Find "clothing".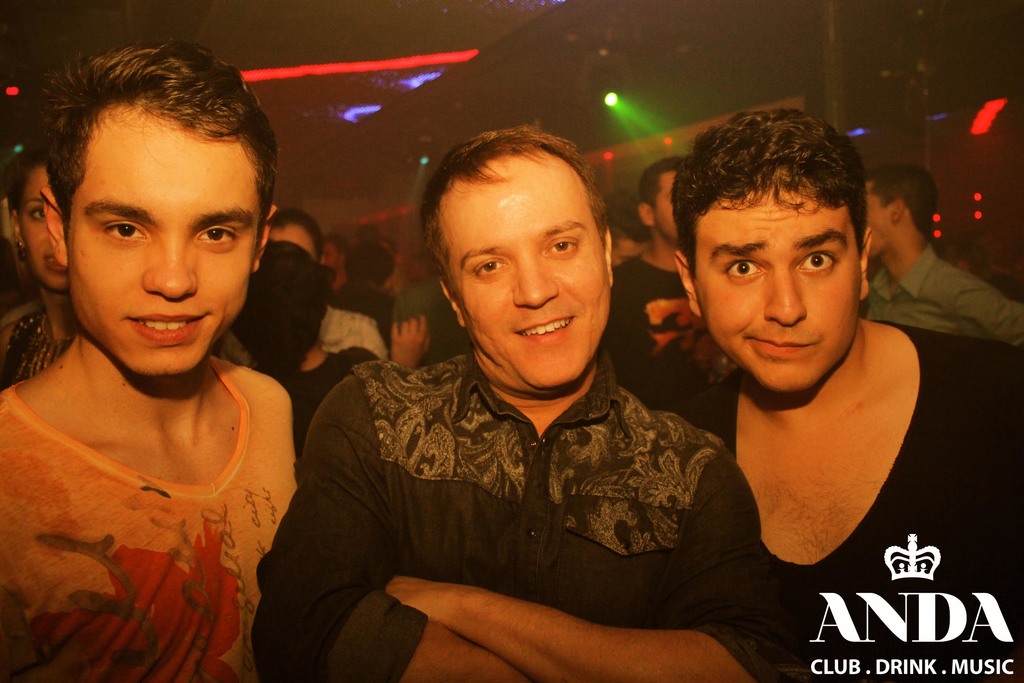
{"x1": 860, "y1": 243, "x2": 1023, "y2": 334}.
